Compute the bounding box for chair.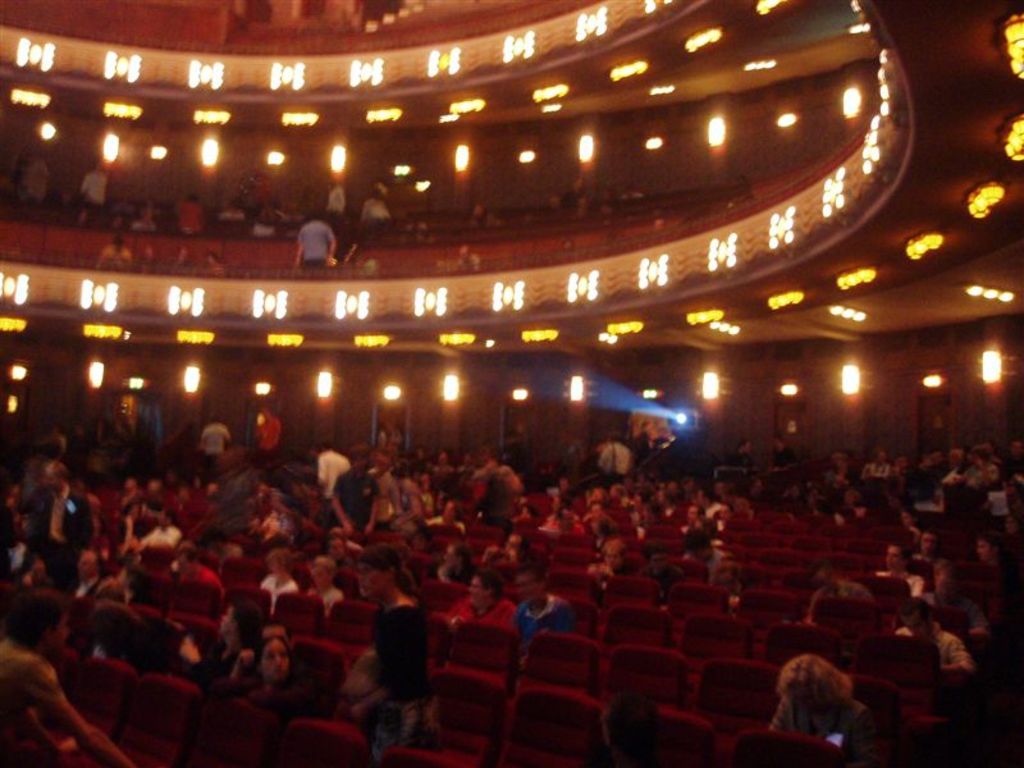
{"x1": 963, "y1": 575, "x2": 993, "y2": 690}.
